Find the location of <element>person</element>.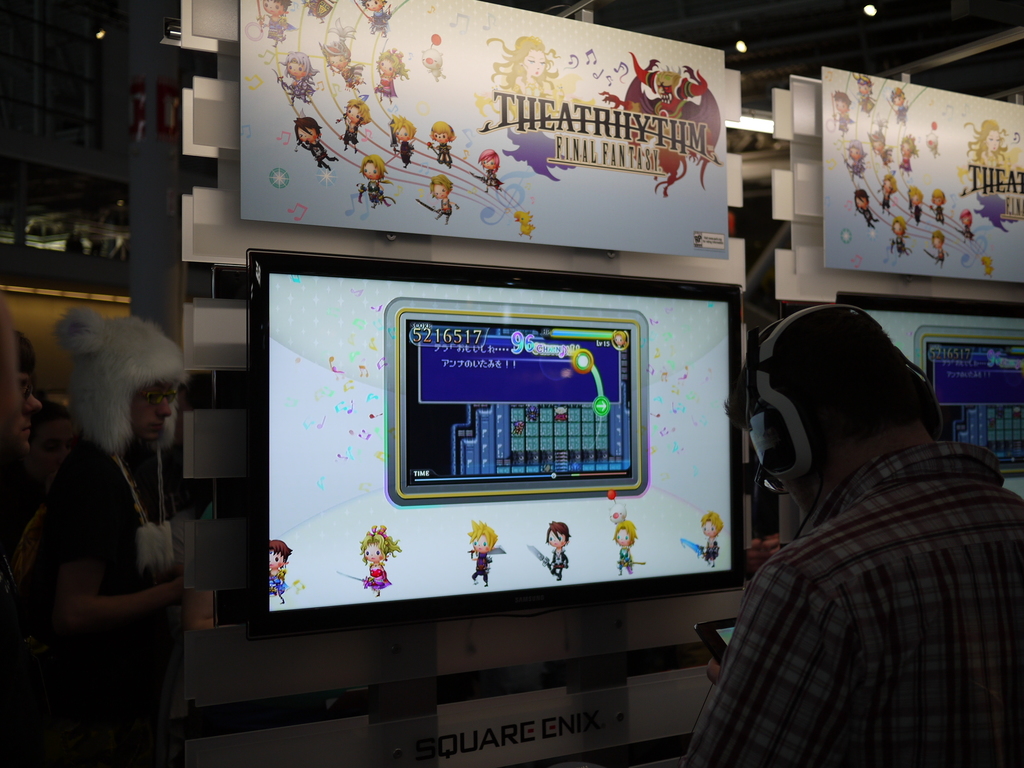
Location: x1=887 y1=220 x2=917 y2=254.
